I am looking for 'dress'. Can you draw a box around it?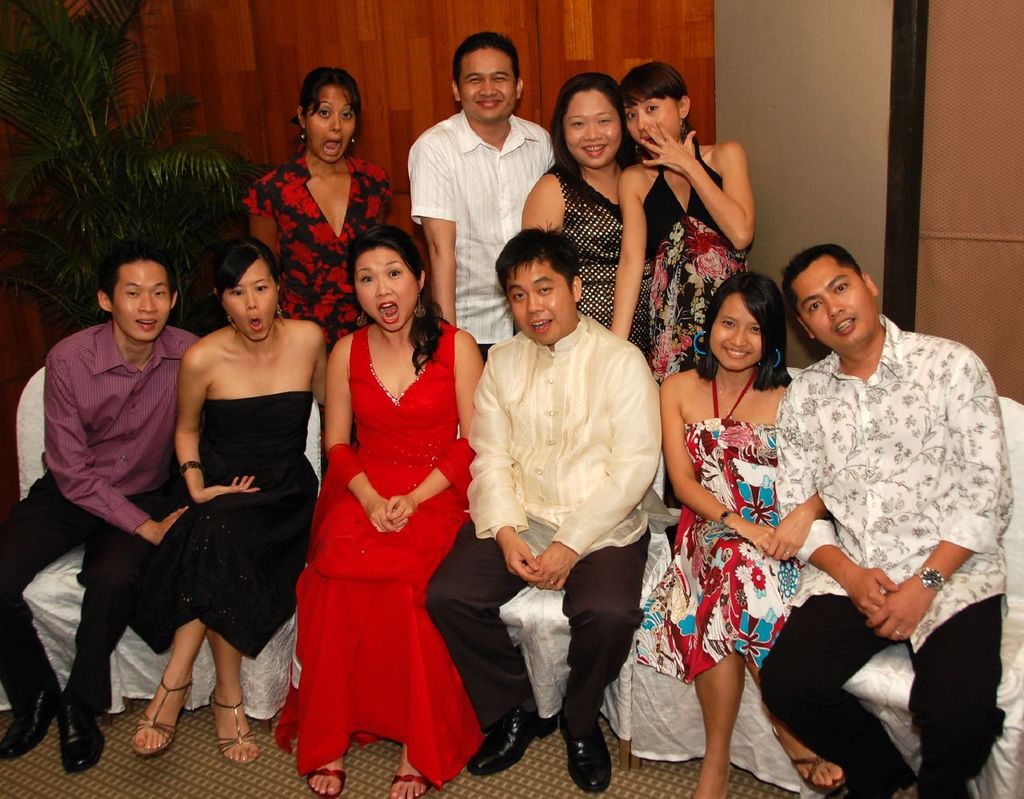
Sure, the bounding box is crop(141, 389, 325, 665).
